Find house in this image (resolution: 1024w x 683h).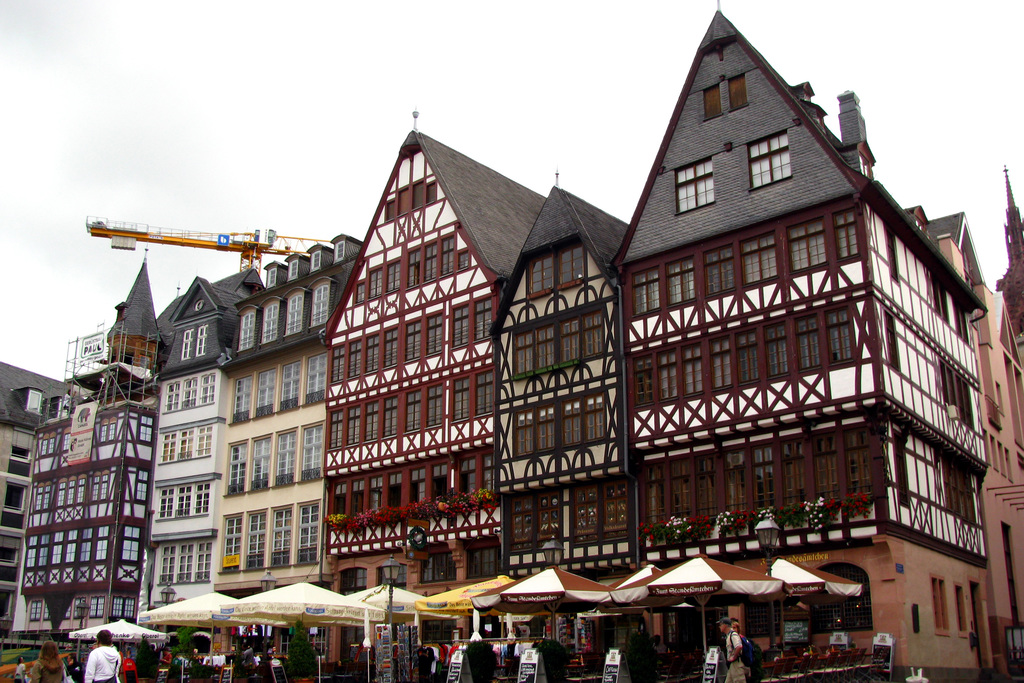
[141, 263, 257, 614].
